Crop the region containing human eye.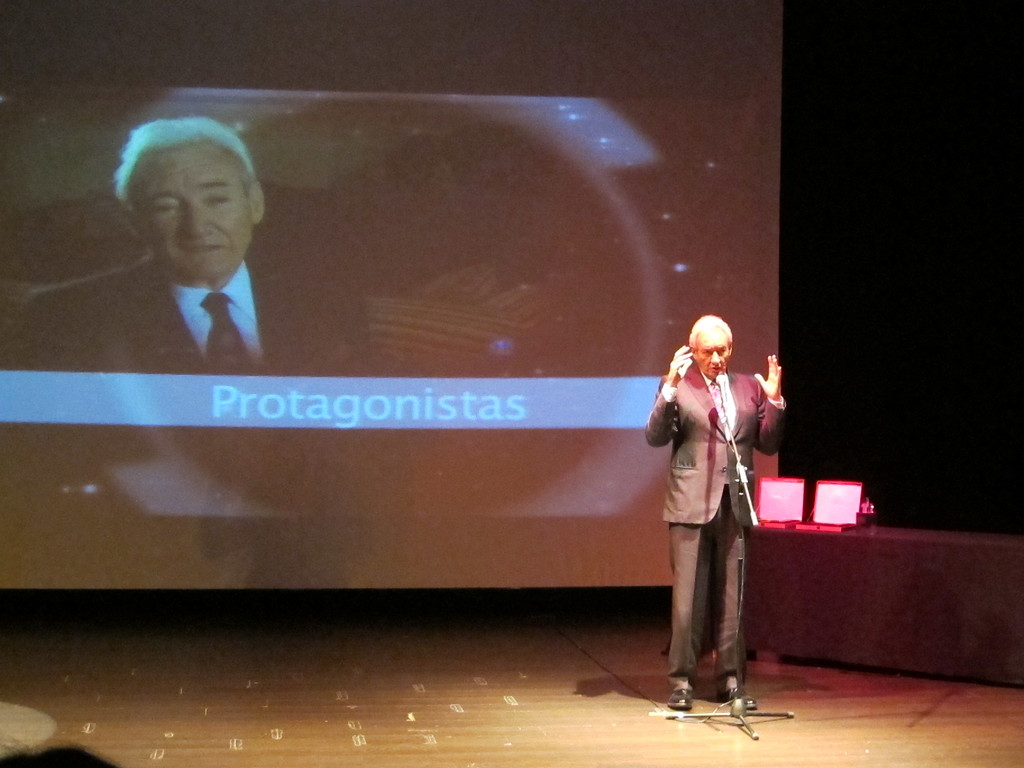
Crop region: (721,346,727,353).
